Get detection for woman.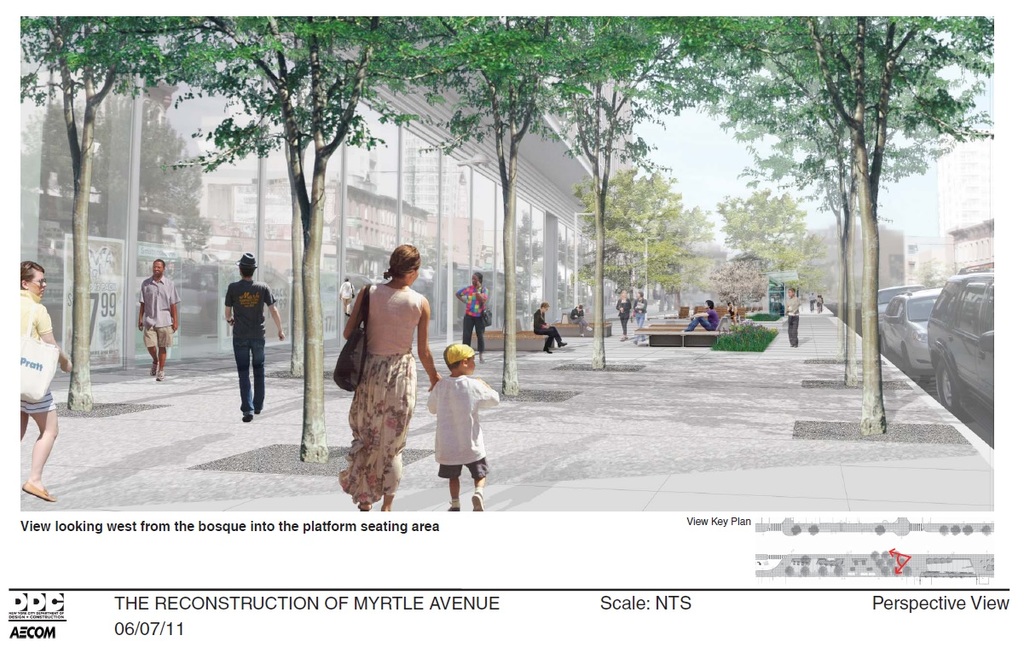
Detection: locate(329, 246, 434, 509).
